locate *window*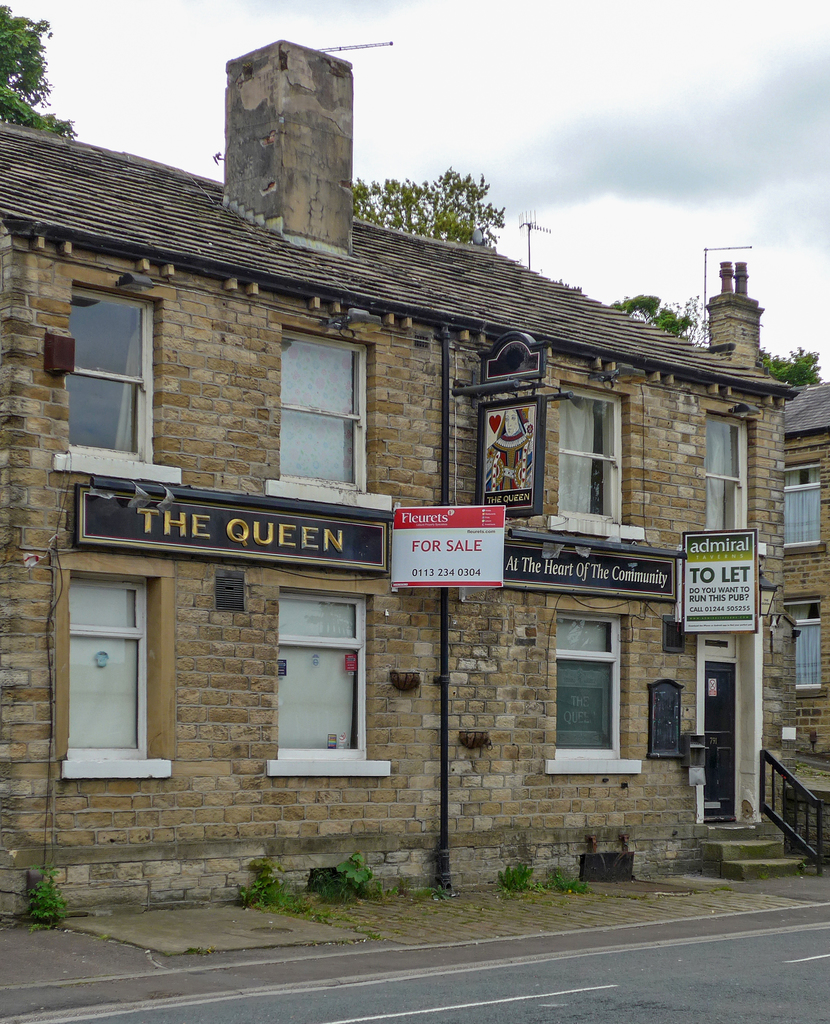
bbox=[275, 592, 373, 756]
